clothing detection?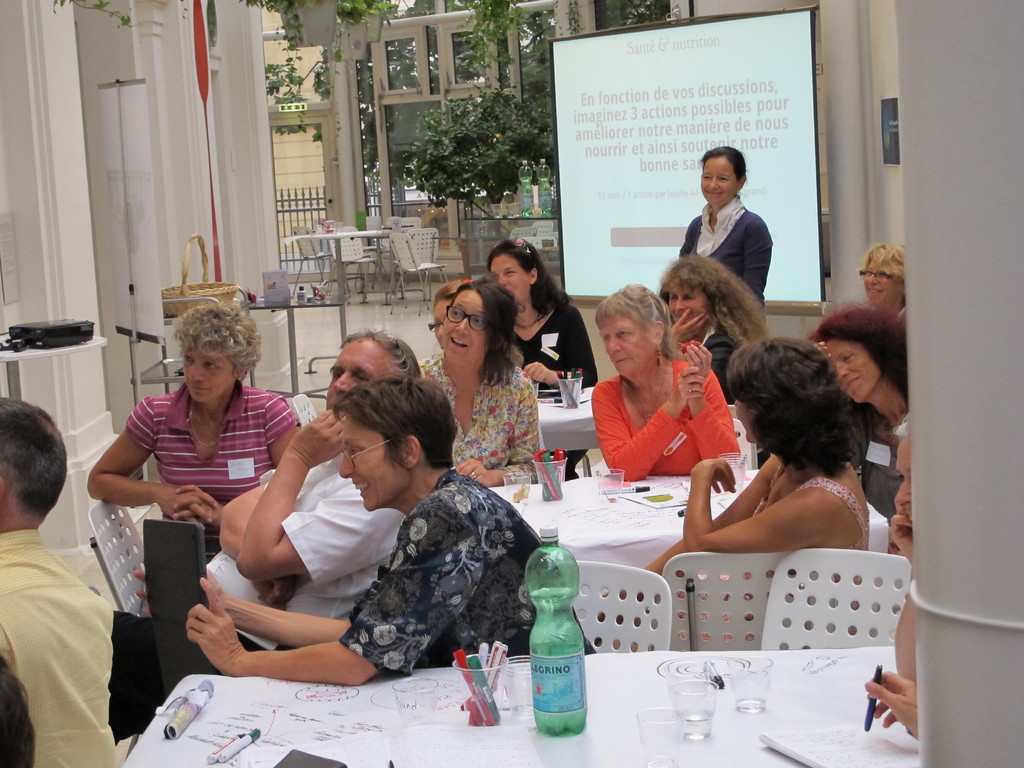
pyautogui.locateOnScreen(694, 316, 745, 405)
